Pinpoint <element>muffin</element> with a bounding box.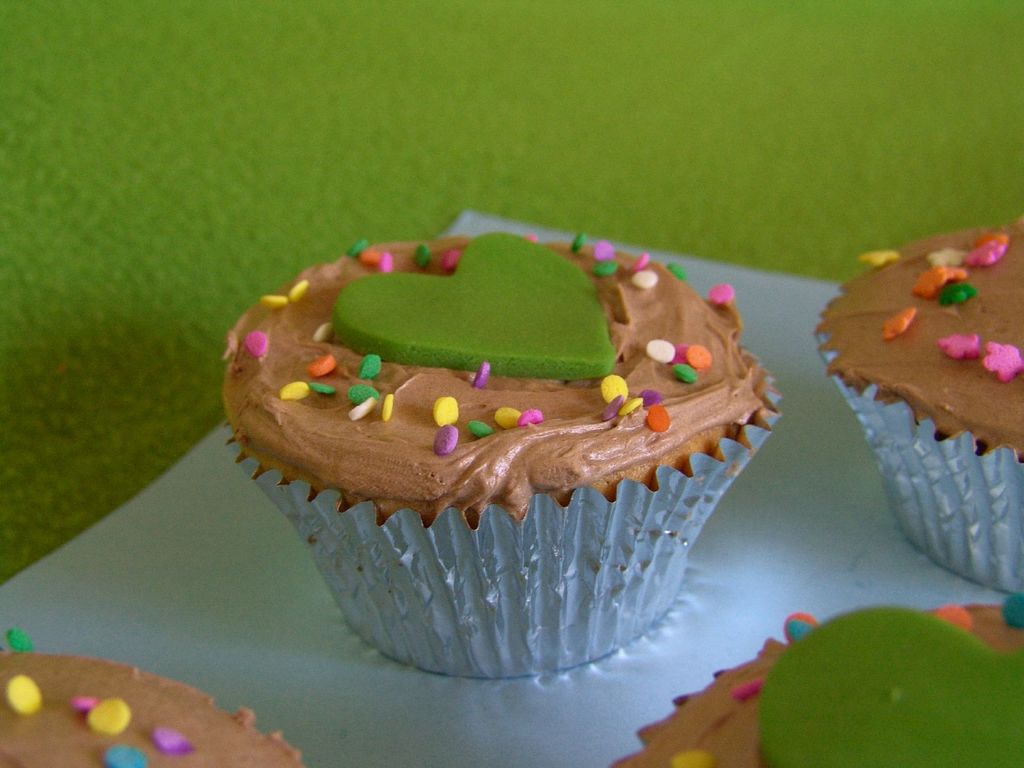
pyautogui.locateOnScreen(805, 212, 1023, 596).
